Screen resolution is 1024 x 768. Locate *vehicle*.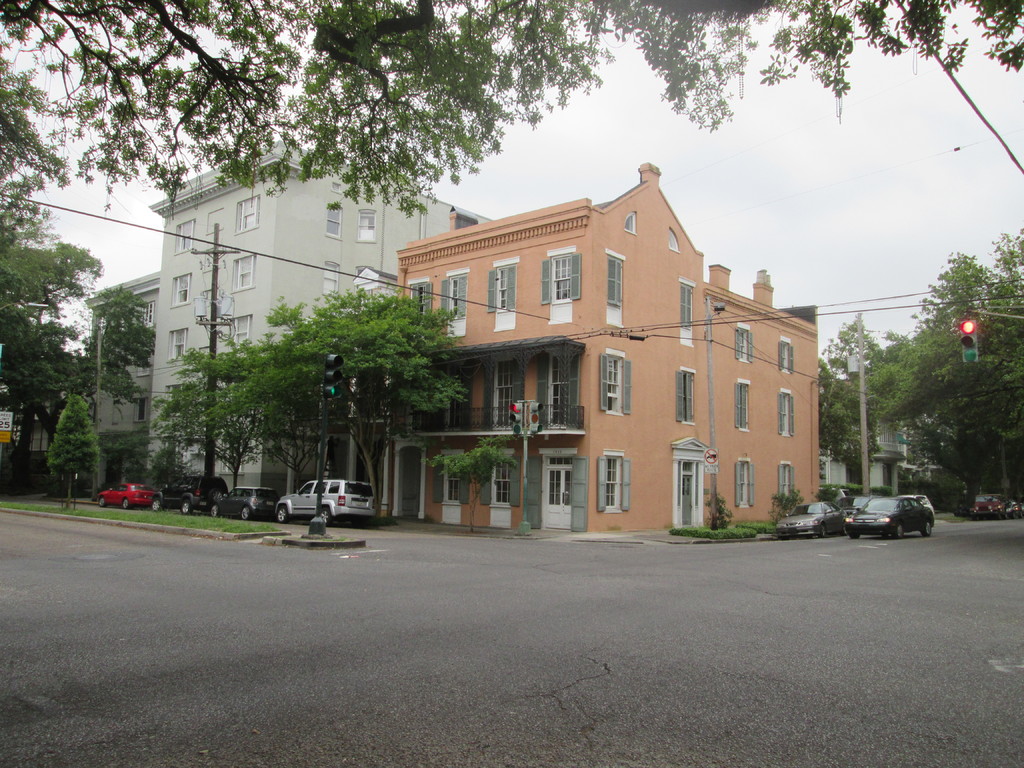
1006:500:1023:517.
